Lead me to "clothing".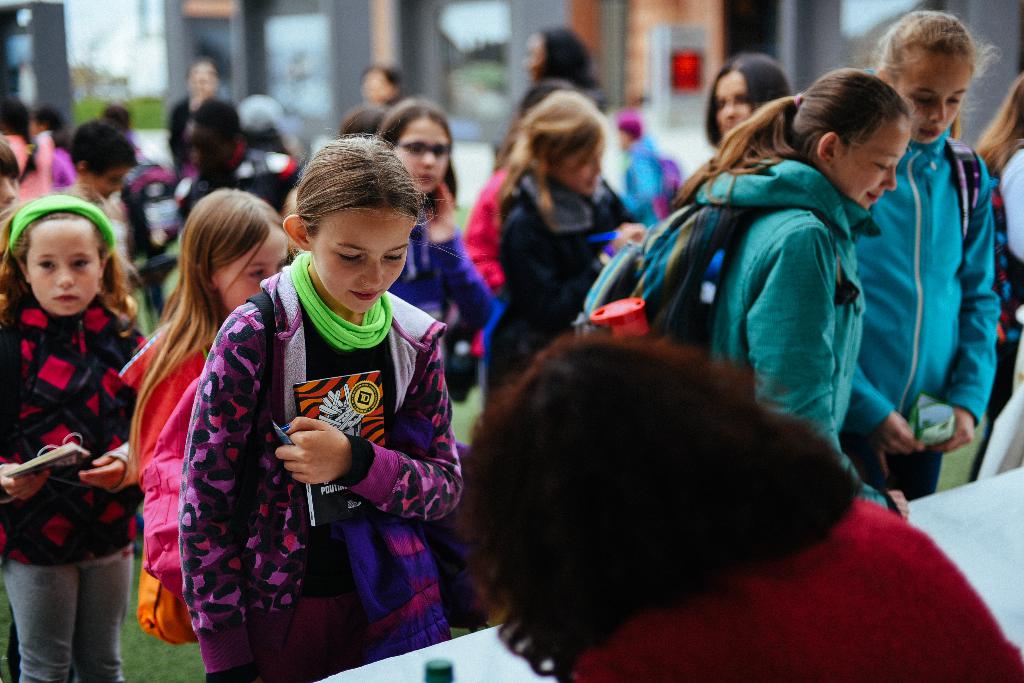
Lead to l=977, t=134, r=1023, b=482.
